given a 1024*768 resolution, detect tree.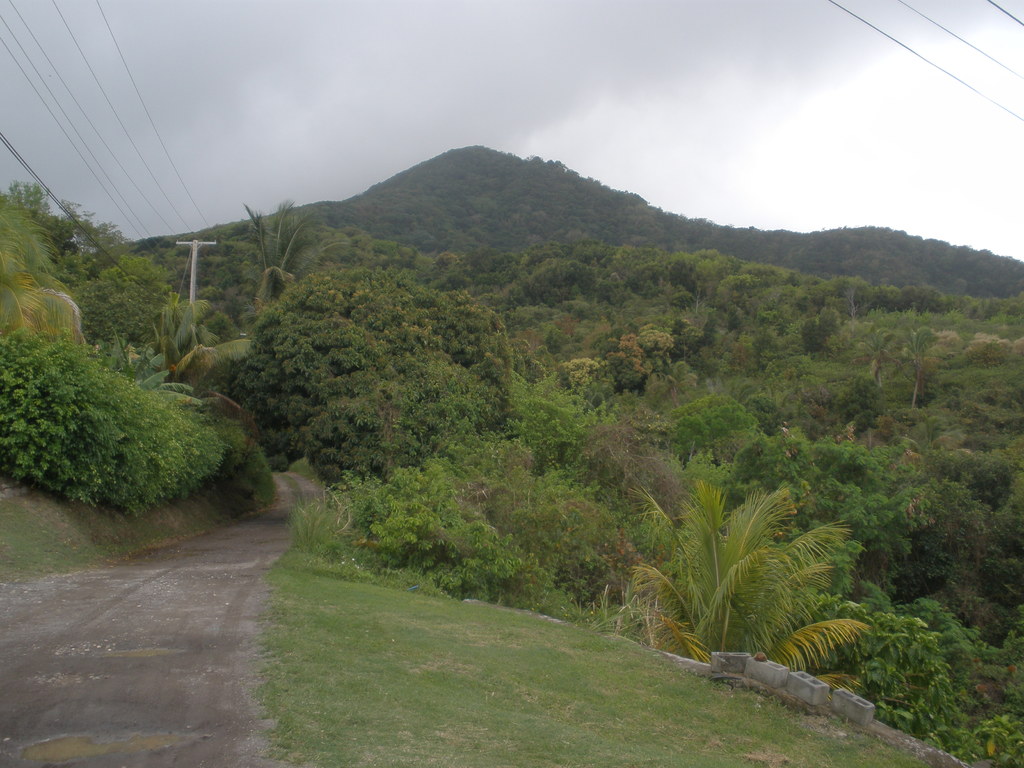
{"x1": 289, "y1": 140, "x2": 1023, "y2": 767}.
